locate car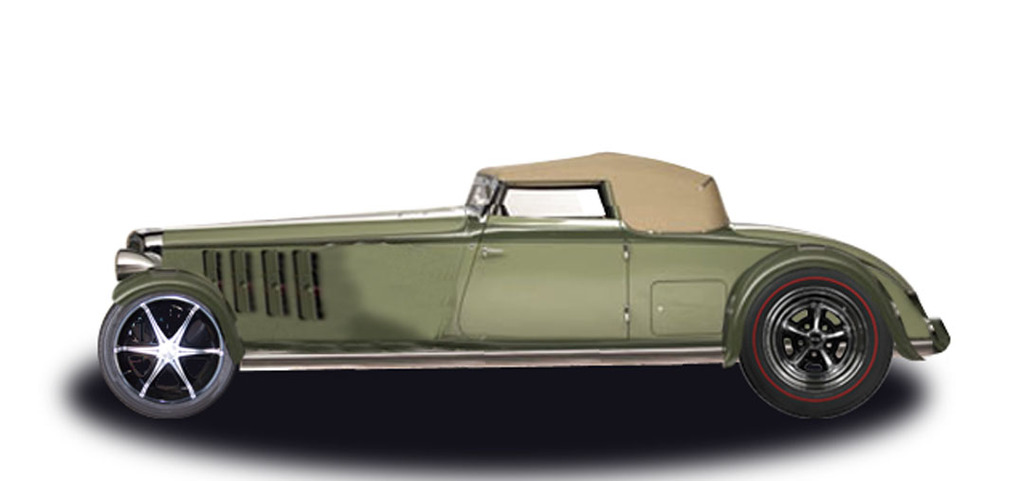
[95, 149, 951, 421]
